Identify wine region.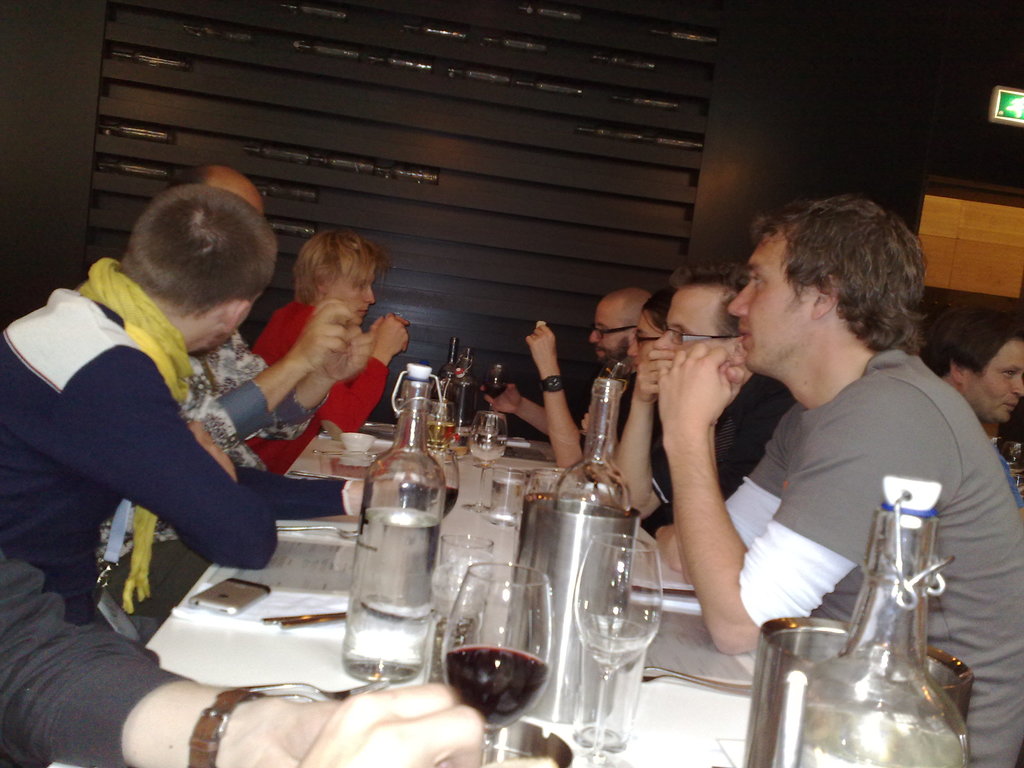
Region: 483 381 509 399.
